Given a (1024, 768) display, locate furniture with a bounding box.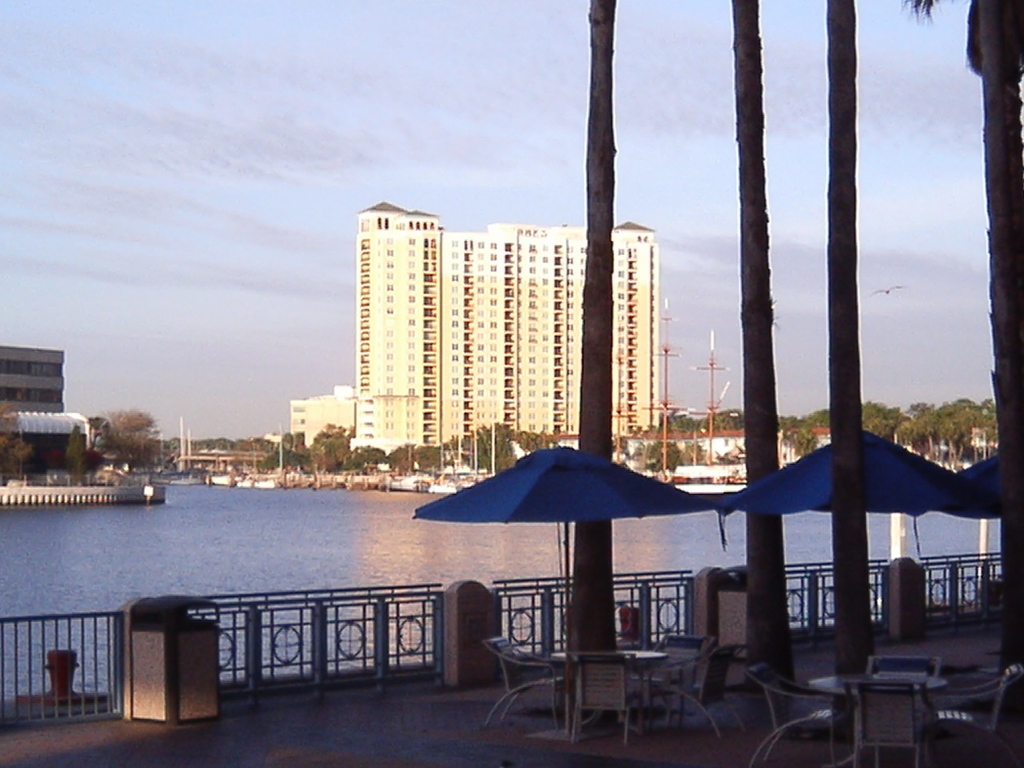
Located: 550/648/670/720.
